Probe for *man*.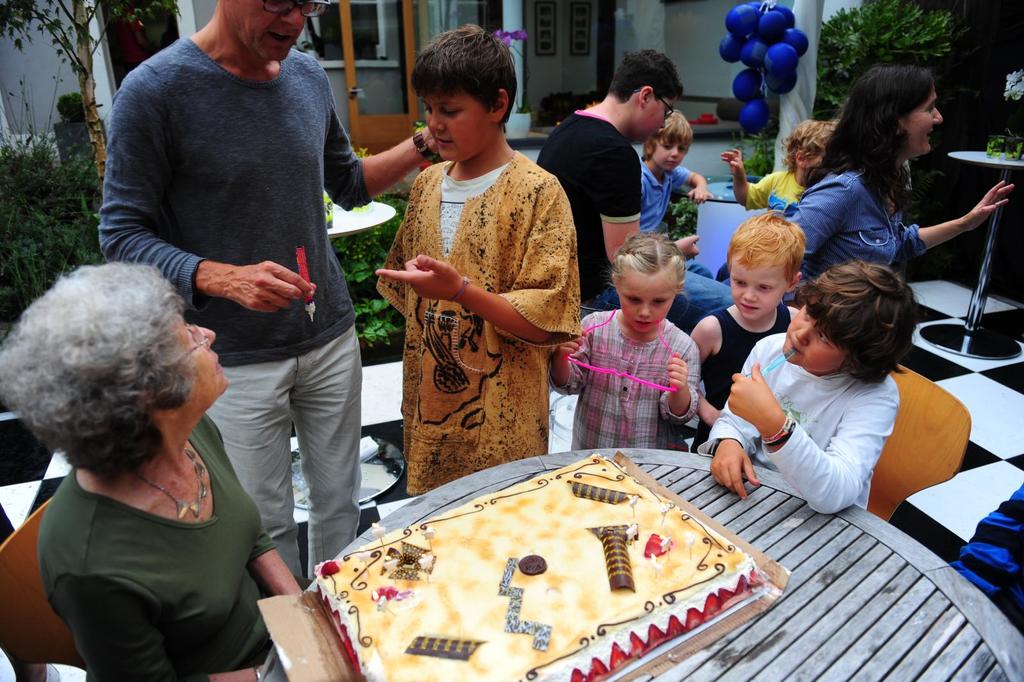
Probe result: locate(80, 0, 397, 578).
